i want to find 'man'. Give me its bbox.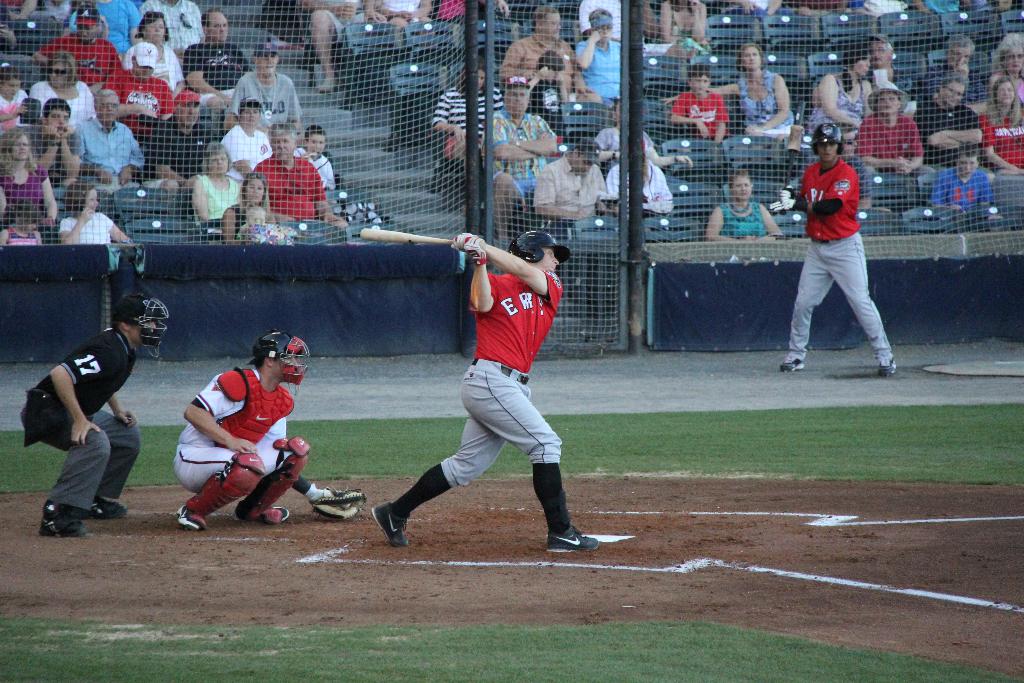
(left=228, top=44, right=305, bottom=129).
